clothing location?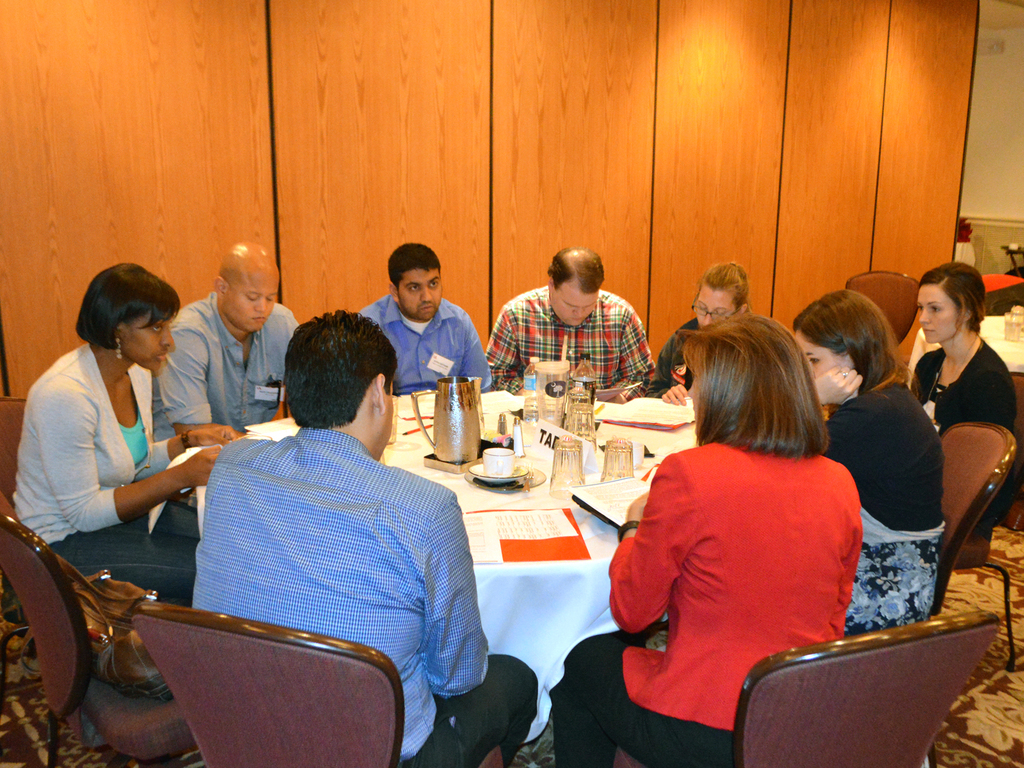
191:428:542:767
